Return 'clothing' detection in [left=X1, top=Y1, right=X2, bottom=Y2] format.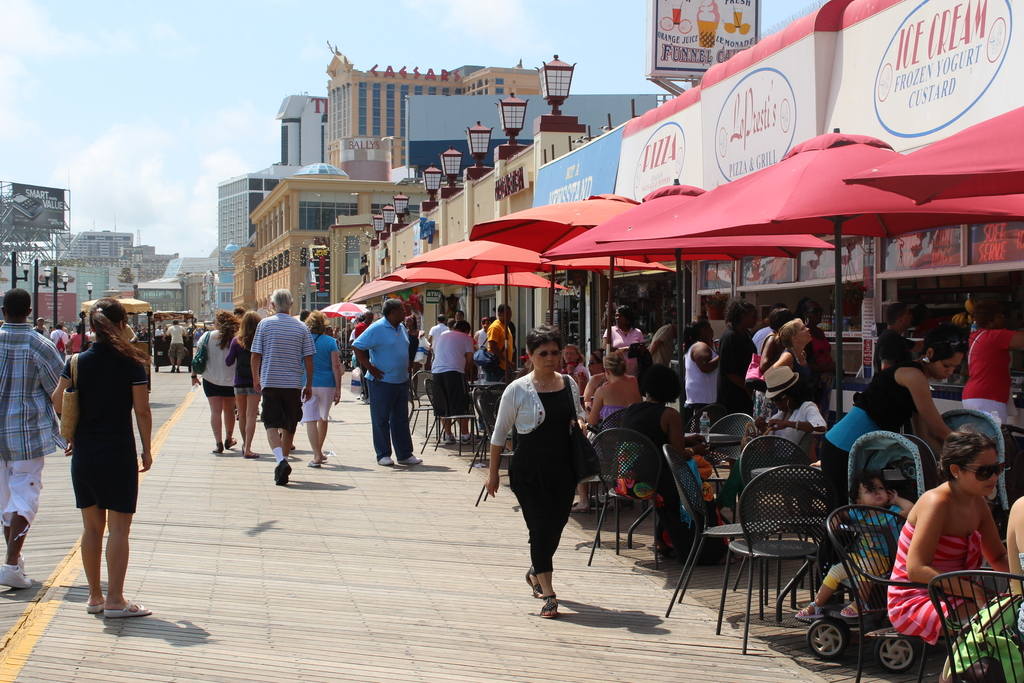
[left=961, top=319, right=1023, bottom=429].
